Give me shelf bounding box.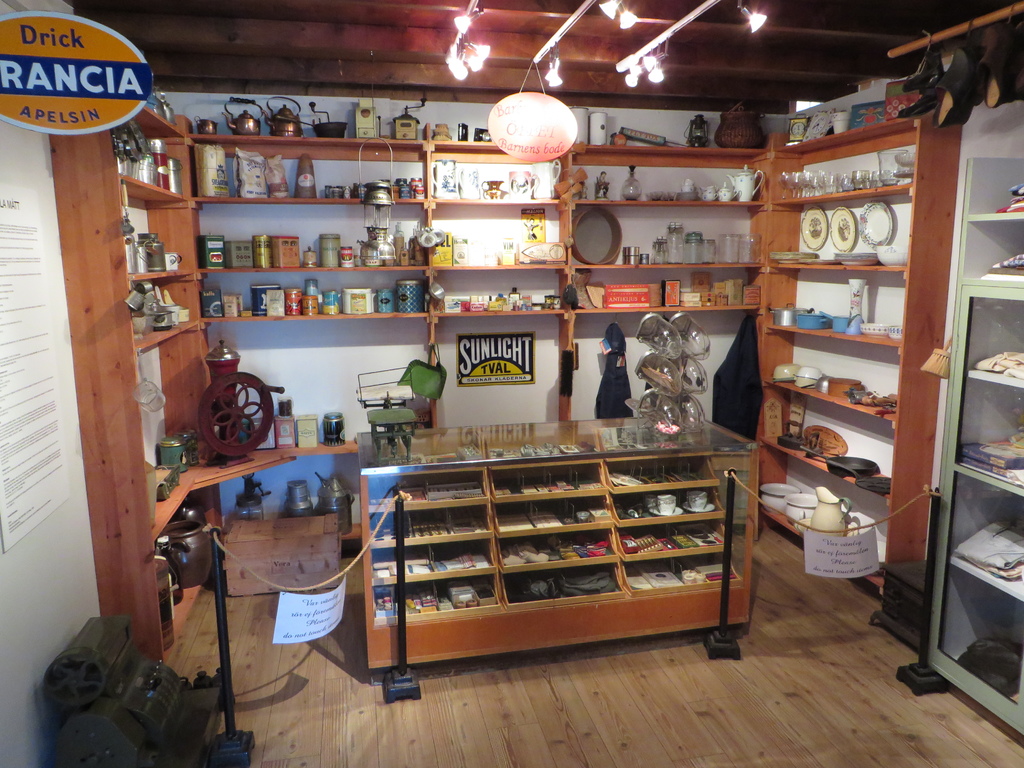
box=[901, 143, 1023, 749].
